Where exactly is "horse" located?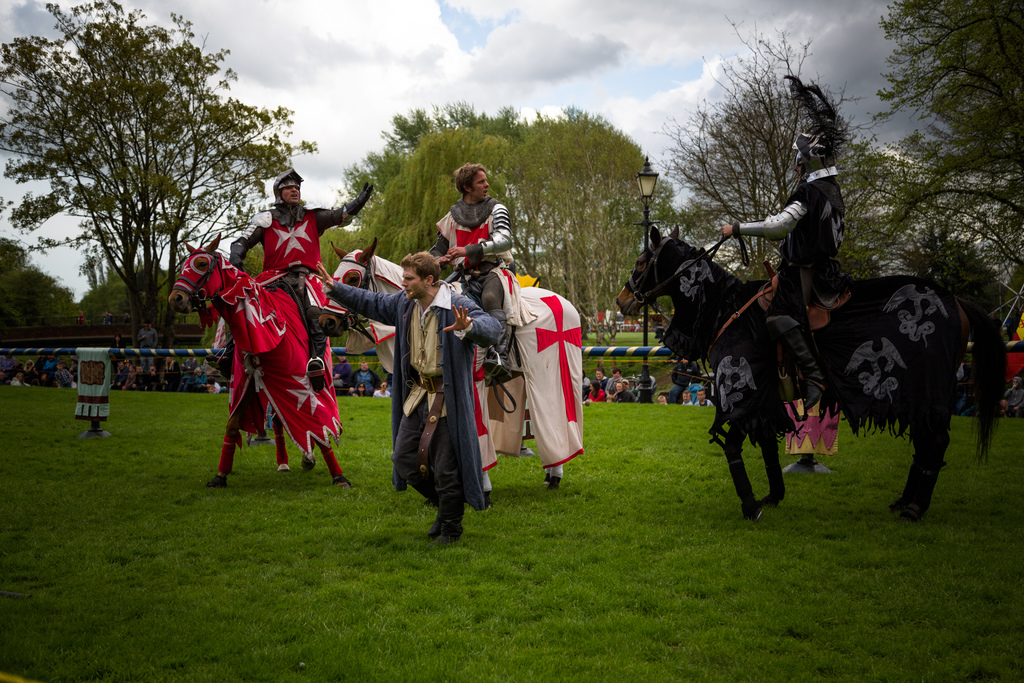
Its bounding box is 165 231 354 492.
